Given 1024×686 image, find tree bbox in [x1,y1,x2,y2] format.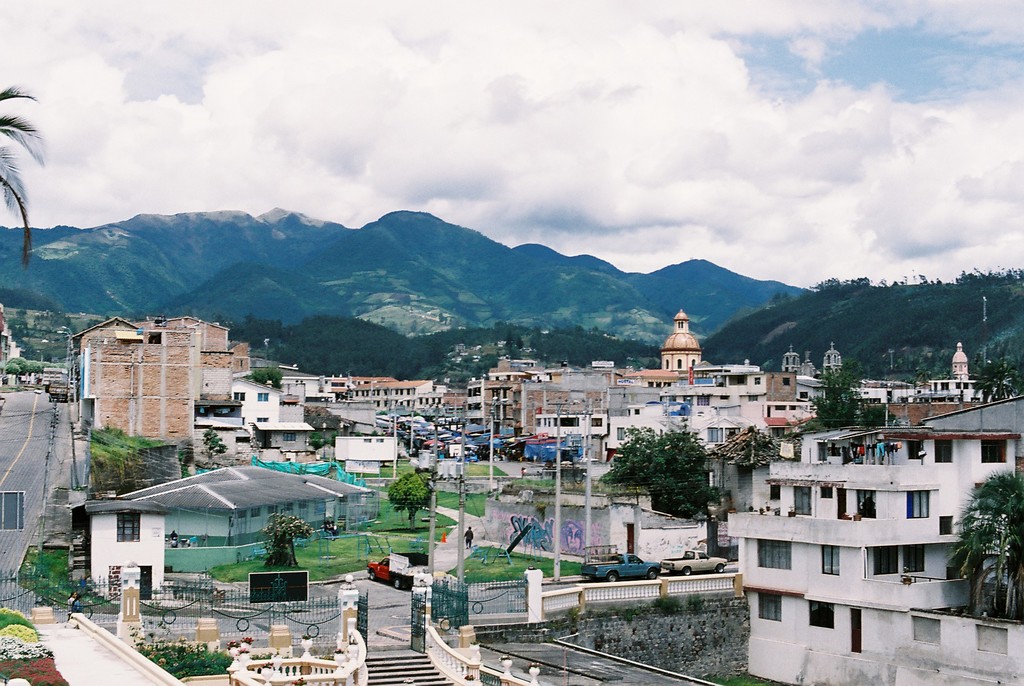
[390,467,439,527].
